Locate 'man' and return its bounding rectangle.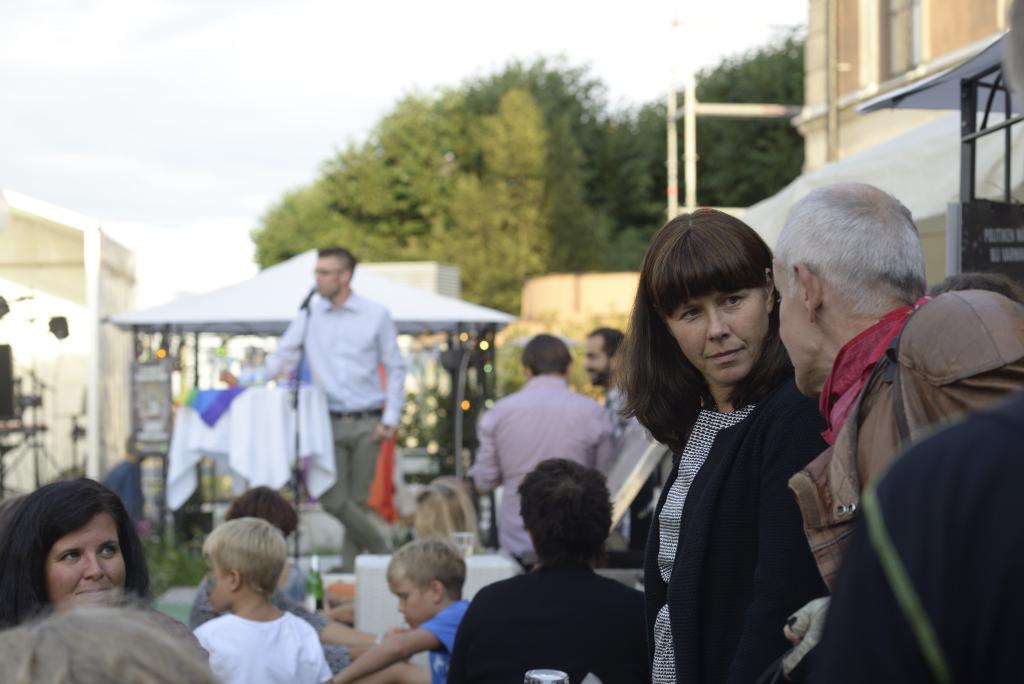
26, 315, 90, 475.
